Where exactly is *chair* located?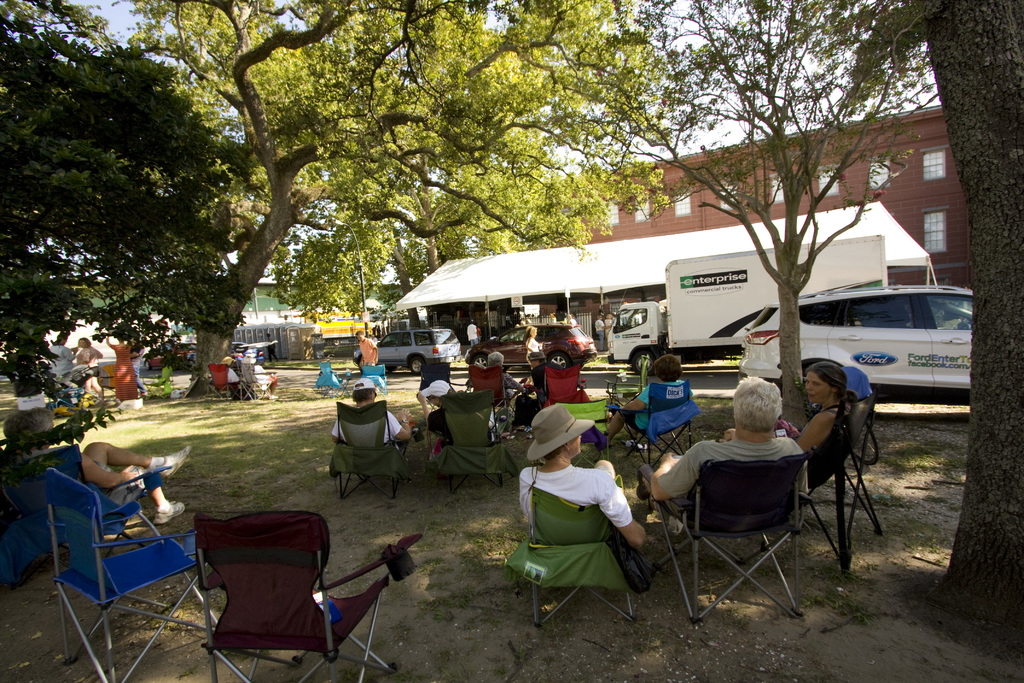
Its bounding box is {"x1": 329, "y1": 396, "x2": 410, "y2": 495}.
